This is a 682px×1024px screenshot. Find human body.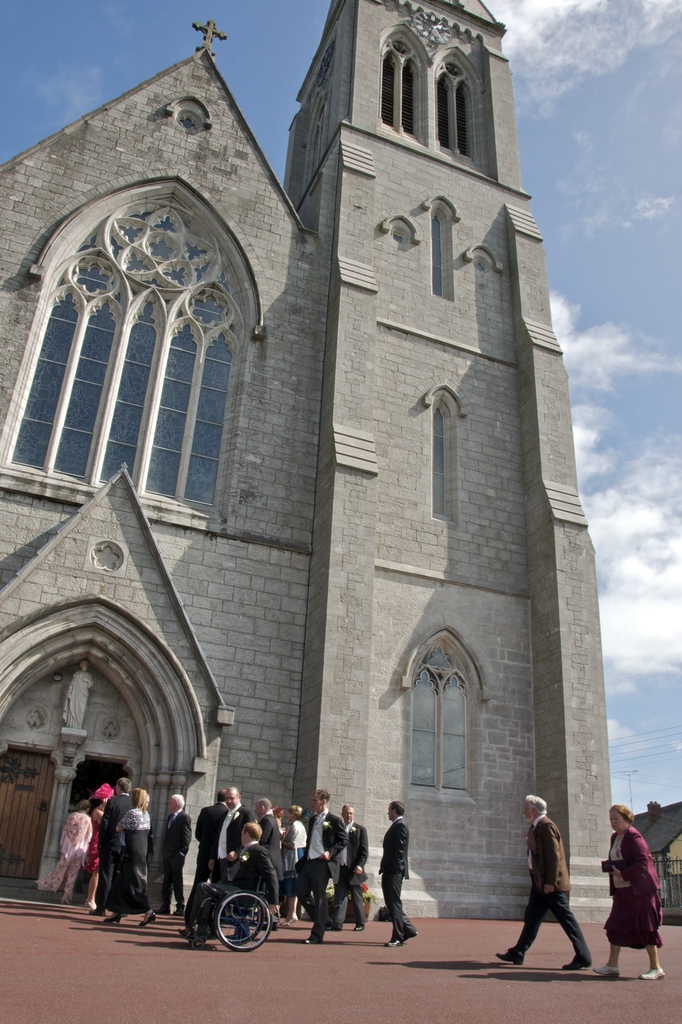
Bounding box: 371, 797, 410, 945.
